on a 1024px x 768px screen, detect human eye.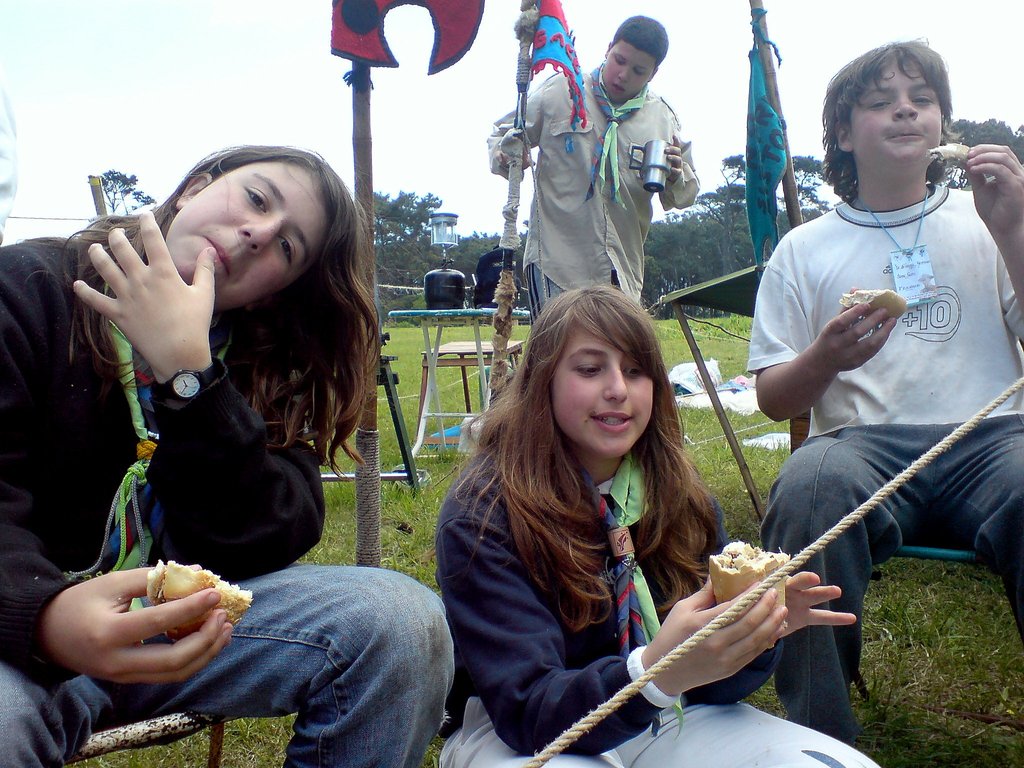
(909, 91, 935, 106).
